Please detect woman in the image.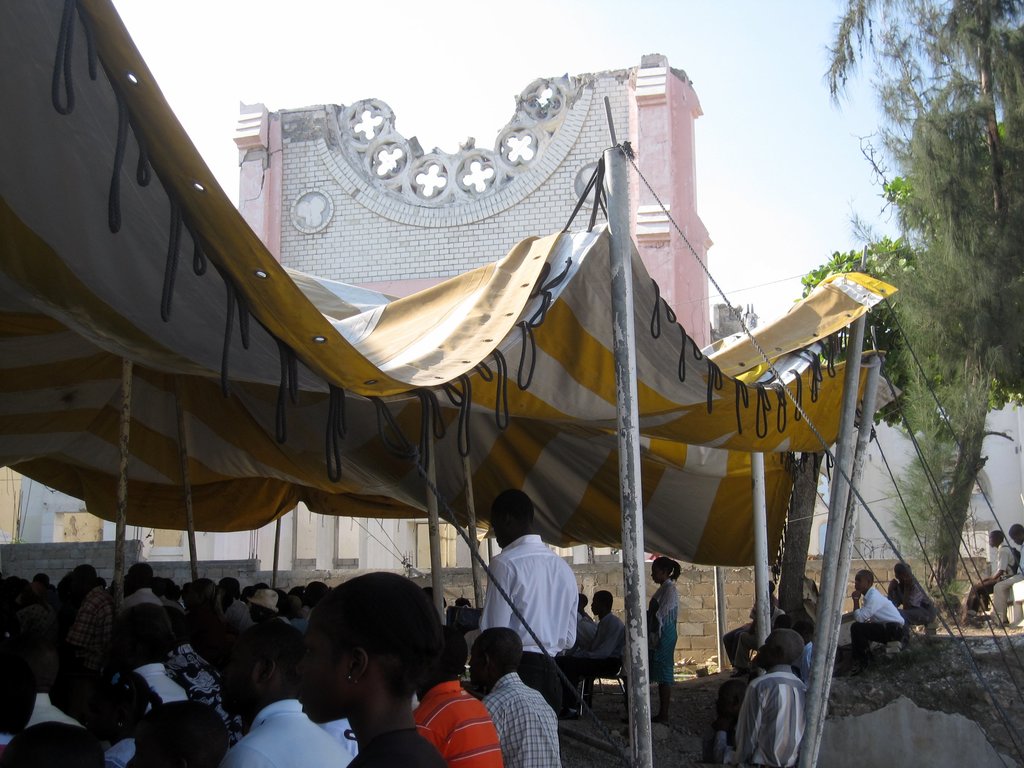
<box>643,554,681,722</box>.
